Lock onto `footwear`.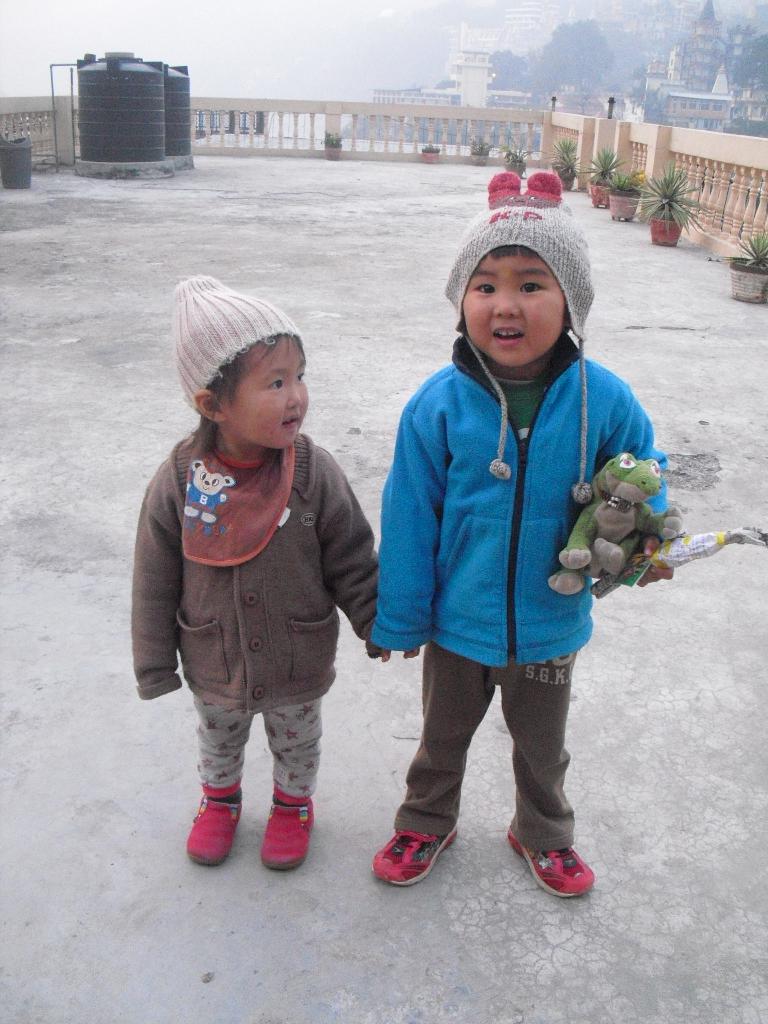
Locked: left=184, top=776, right=245, bottom=870.
